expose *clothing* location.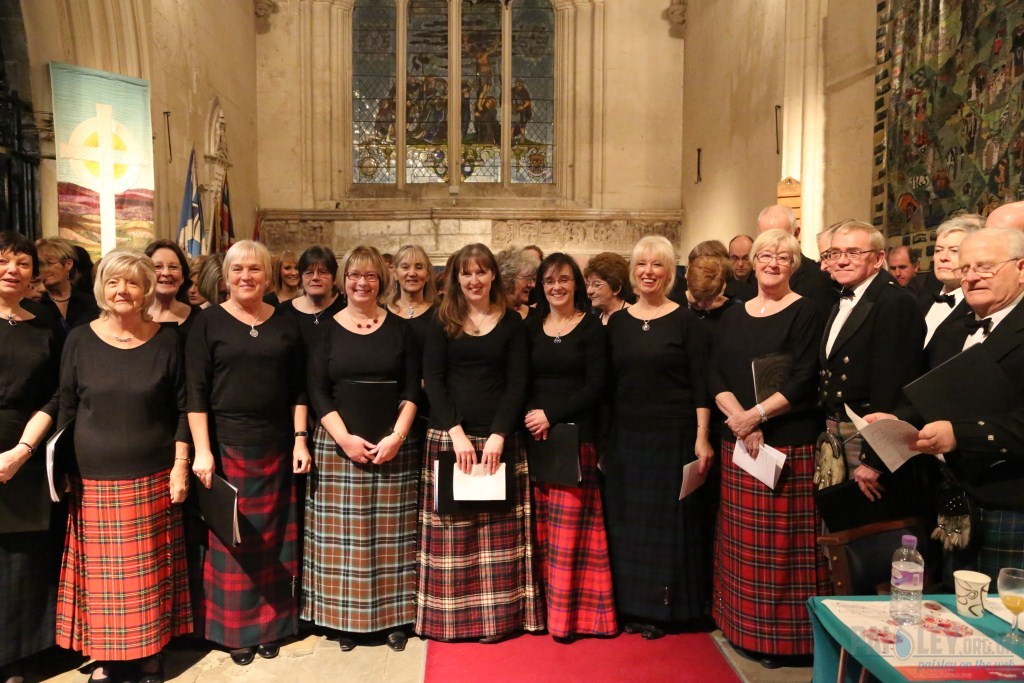
Exposed at box(184, 301, 301, 646).
